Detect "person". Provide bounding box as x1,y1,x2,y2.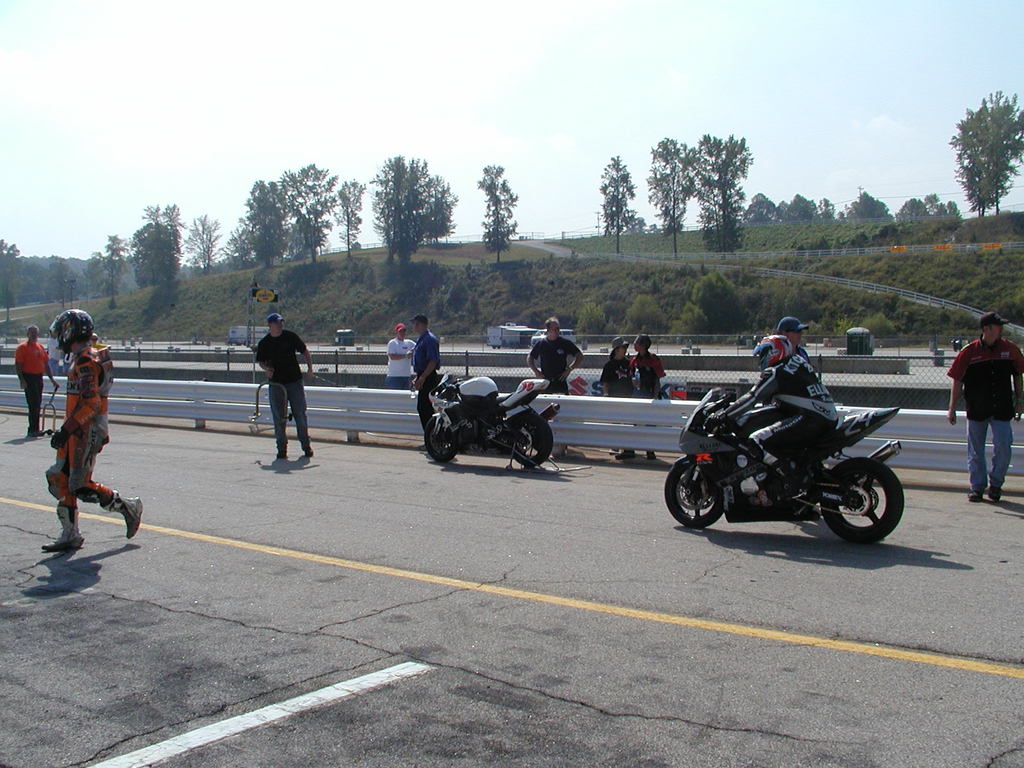
596,339,637,457.
